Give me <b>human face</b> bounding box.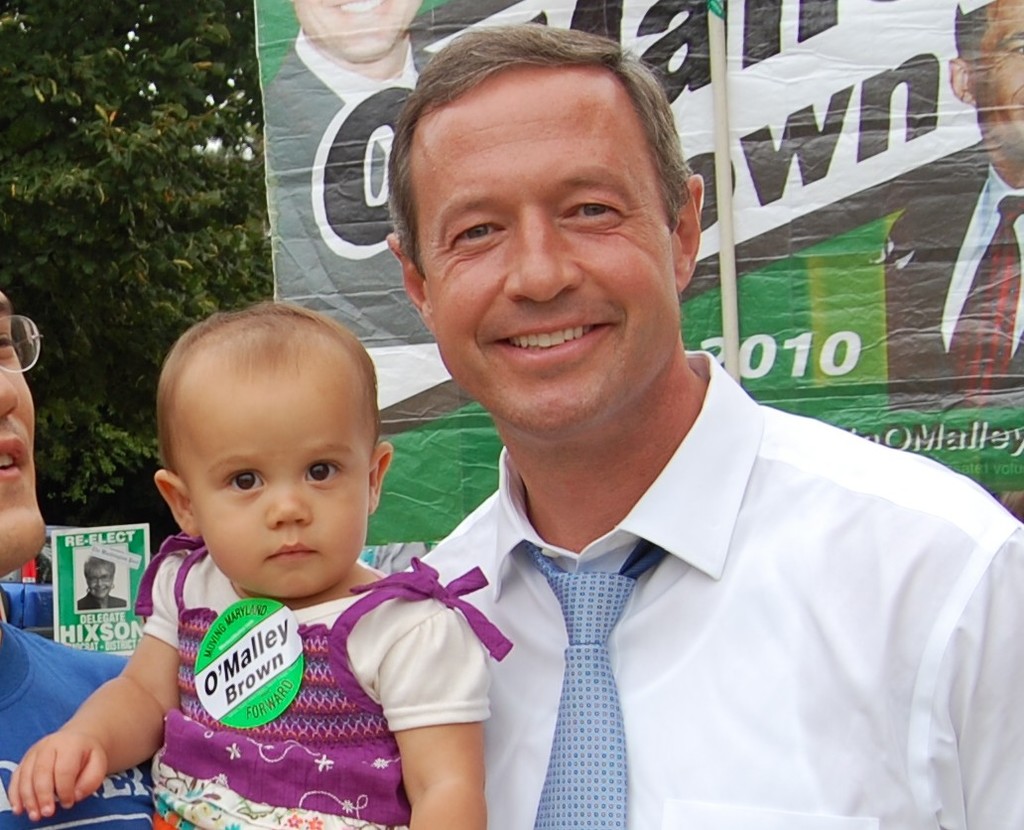
box(412, 72, 667, 435).
